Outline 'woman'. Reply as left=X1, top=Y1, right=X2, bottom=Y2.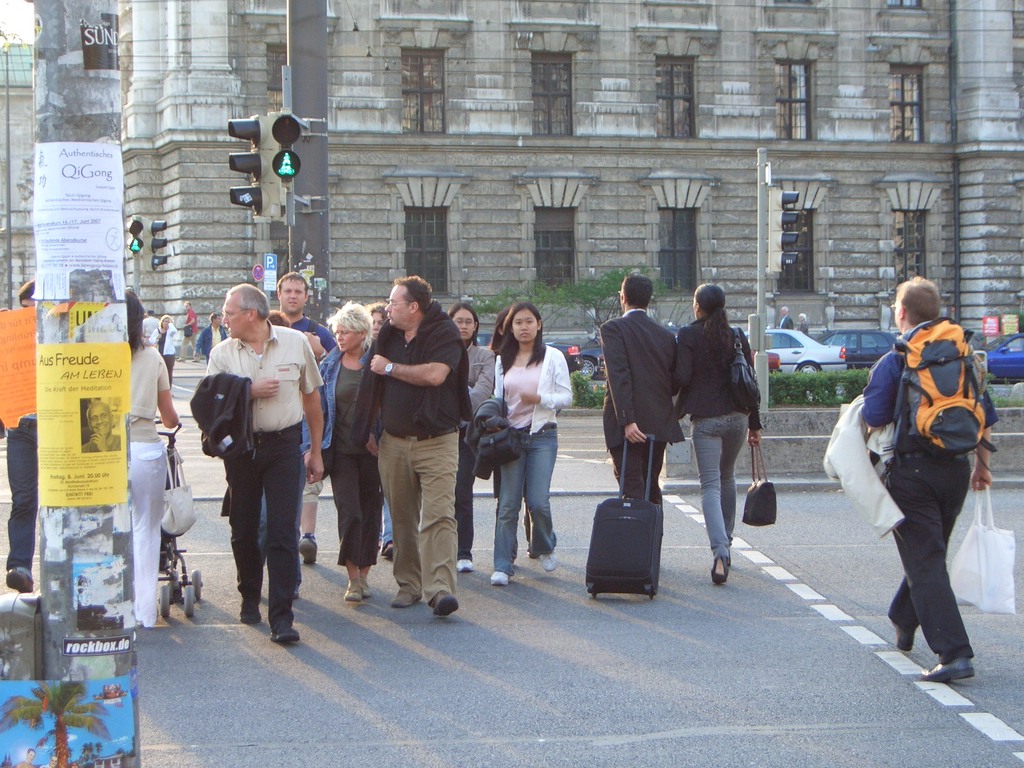
left=443, top=301, right=496, bottom=572.
